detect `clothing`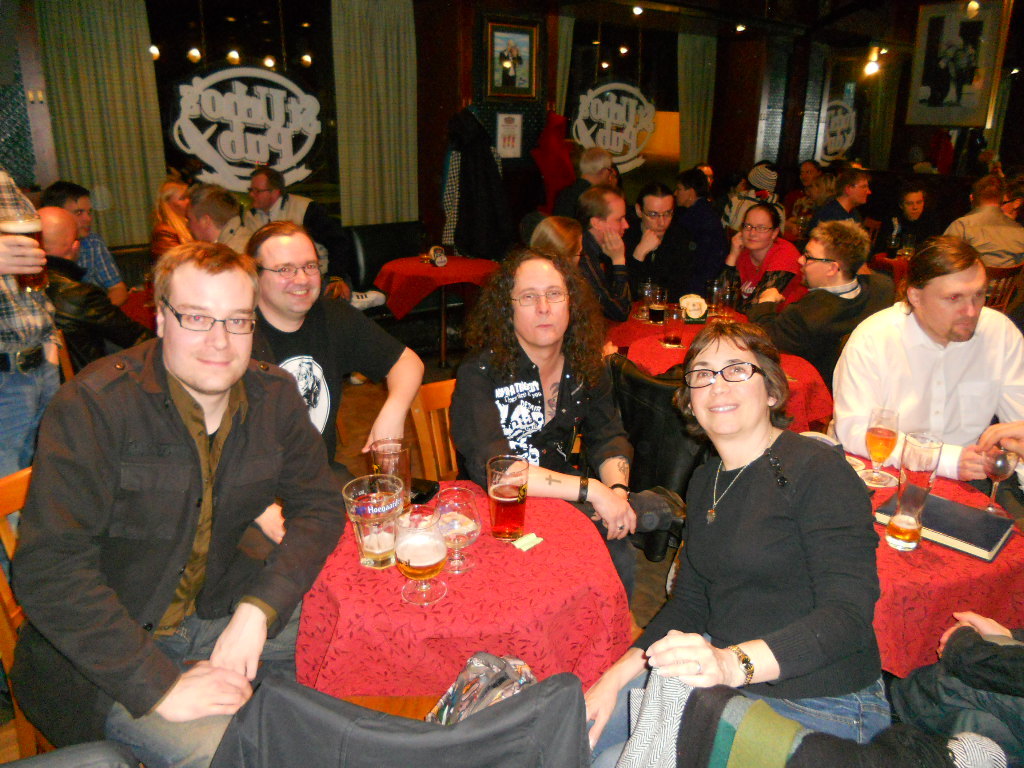
887 619 1023 767
